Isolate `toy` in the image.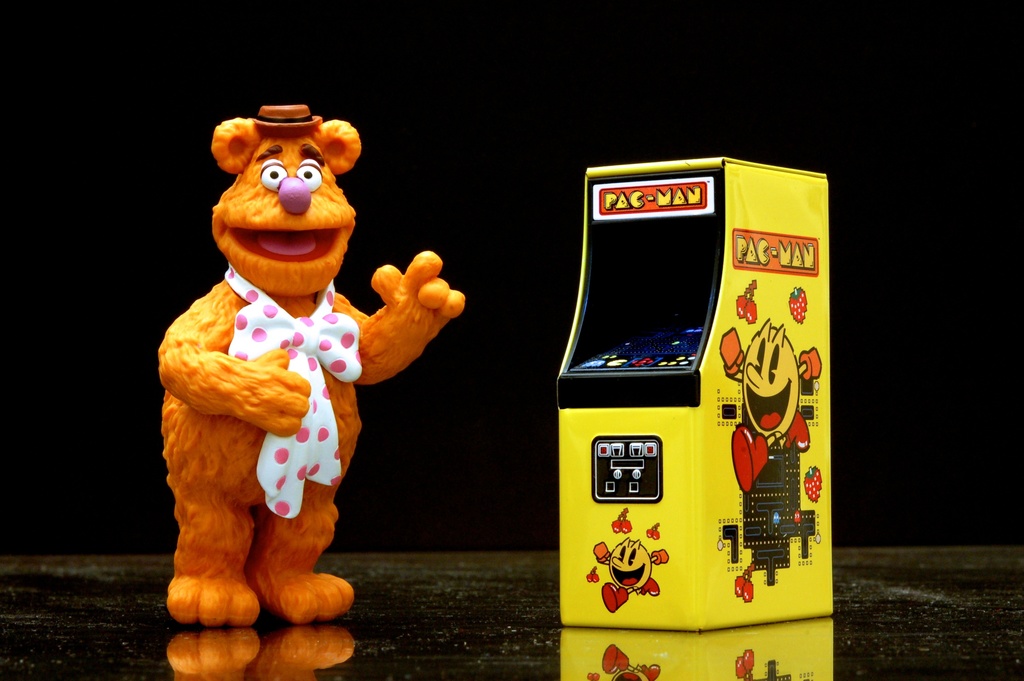
Isolated region: [589, 539, 664, 620].
